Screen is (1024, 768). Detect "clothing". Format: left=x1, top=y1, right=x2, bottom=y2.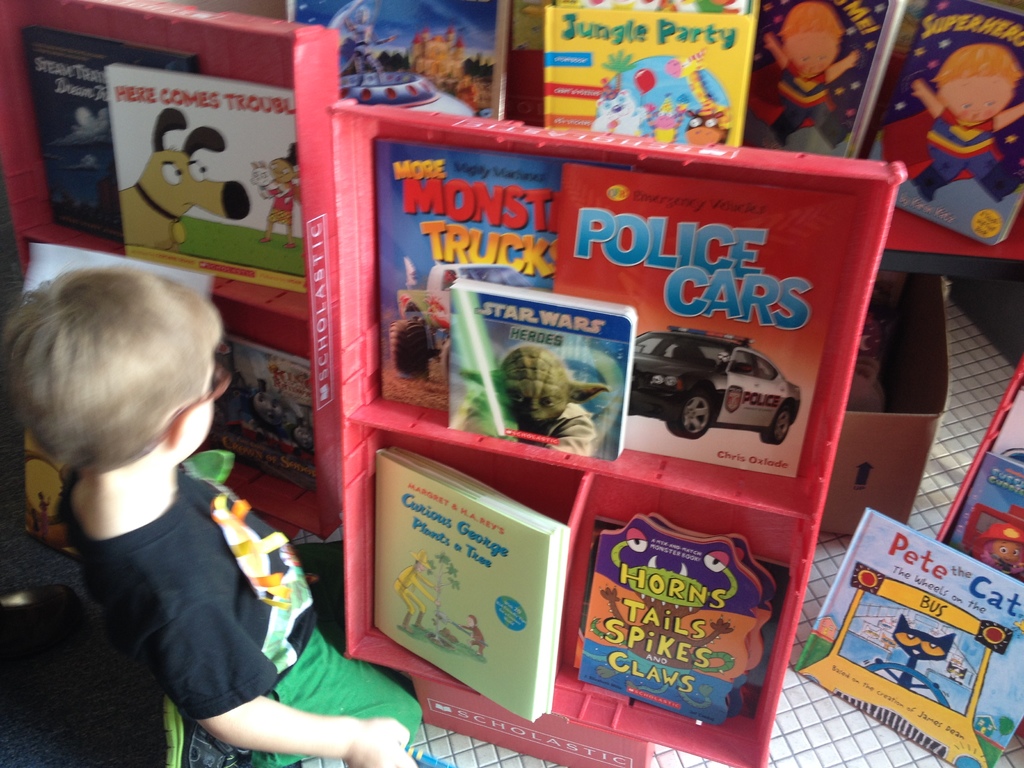
left=265, top=182, right=301, bottom=224.
